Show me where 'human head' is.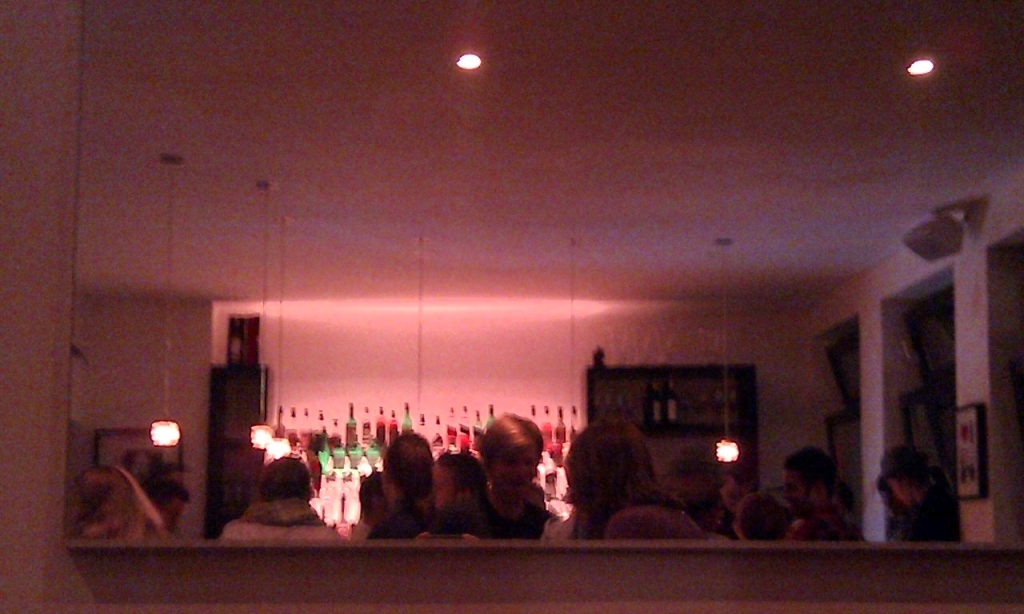
'human head' is at pyautogui.locateOnScreen(378, 435, 430, 504).
